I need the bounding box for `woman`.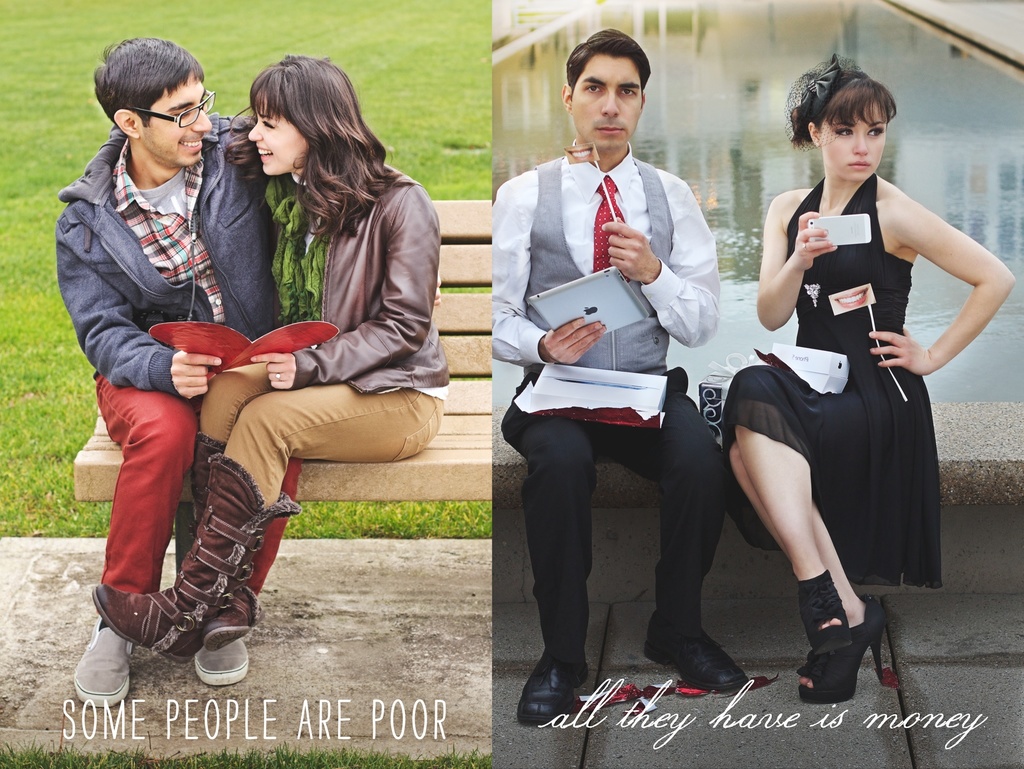
Here it is: 94:57:451:674.
